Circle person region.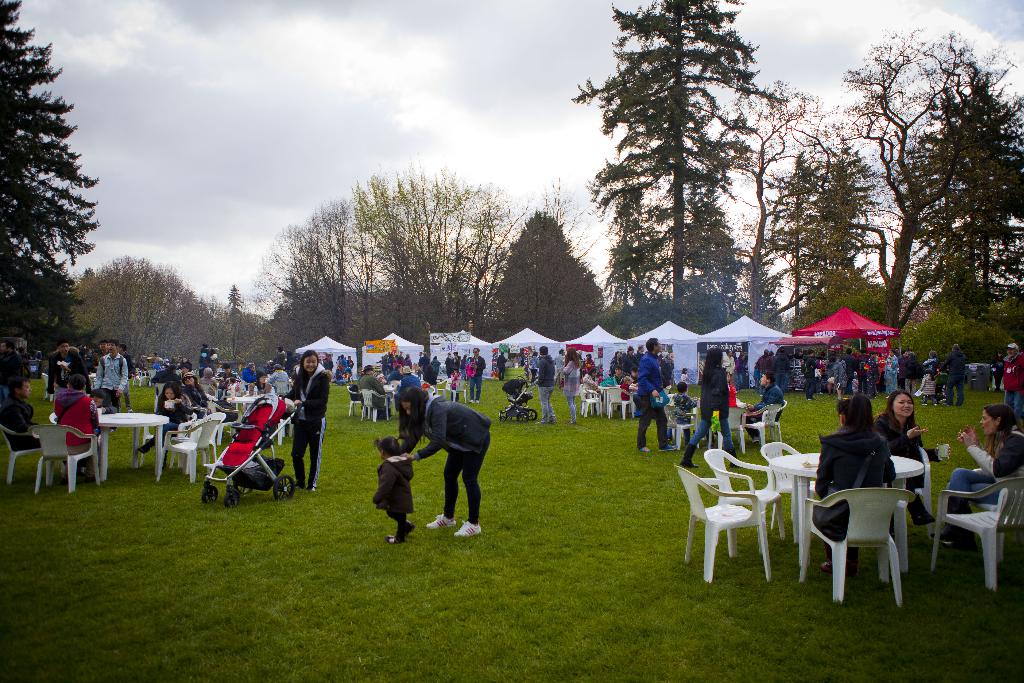
Region: (x1=726, y1=374, x2=737, y2=409).
